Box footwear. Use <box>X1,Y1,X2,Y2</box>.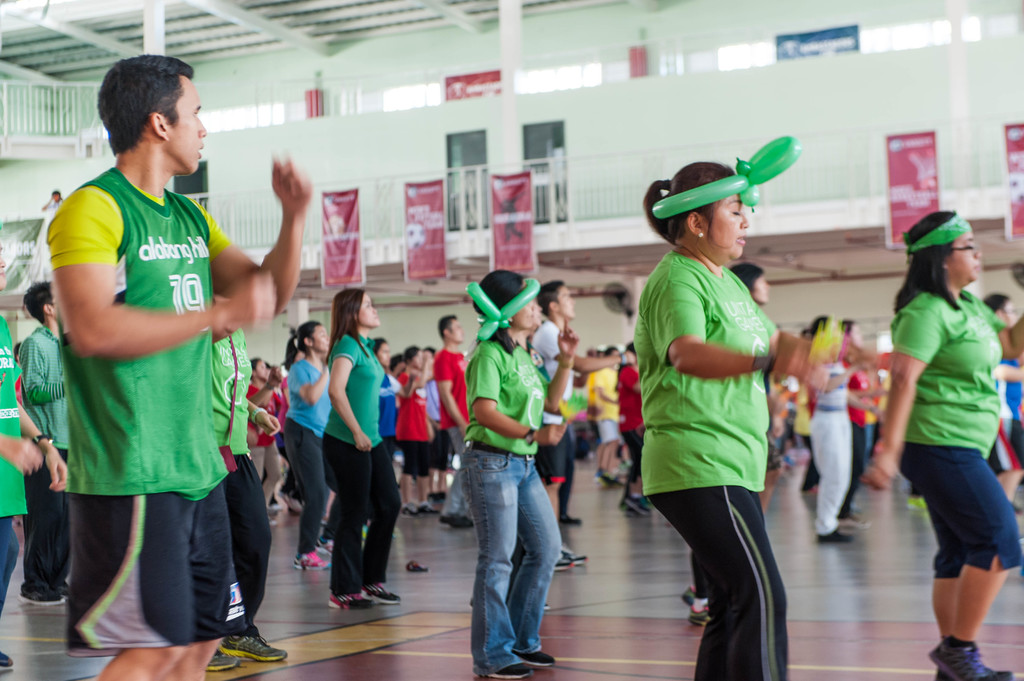
<box>398,503,426,520</box>.
